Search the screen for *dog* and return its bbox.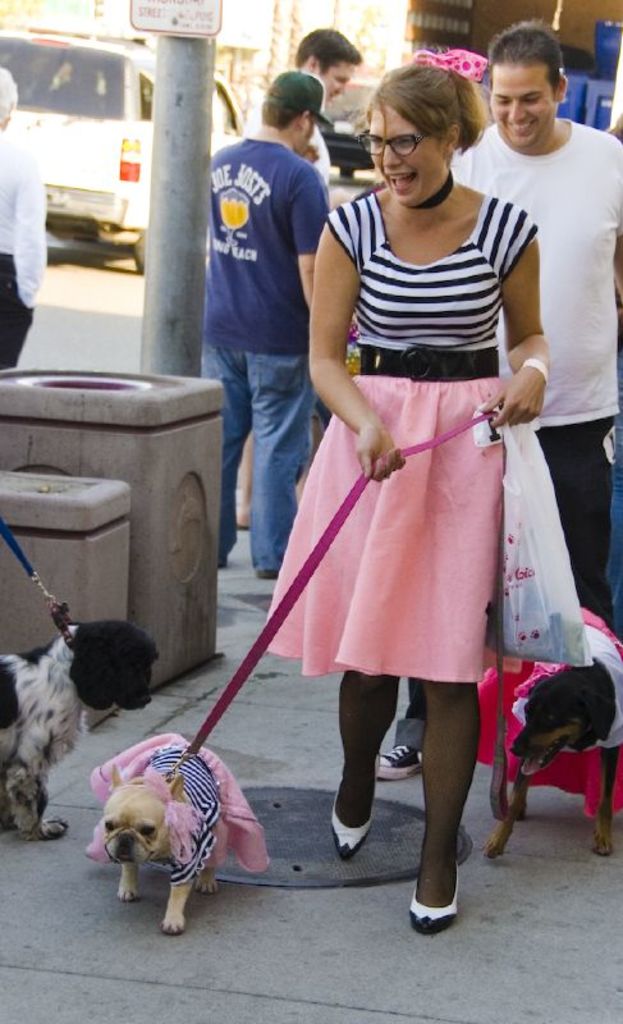
Found: Rect(472, 609, 622, 859).
